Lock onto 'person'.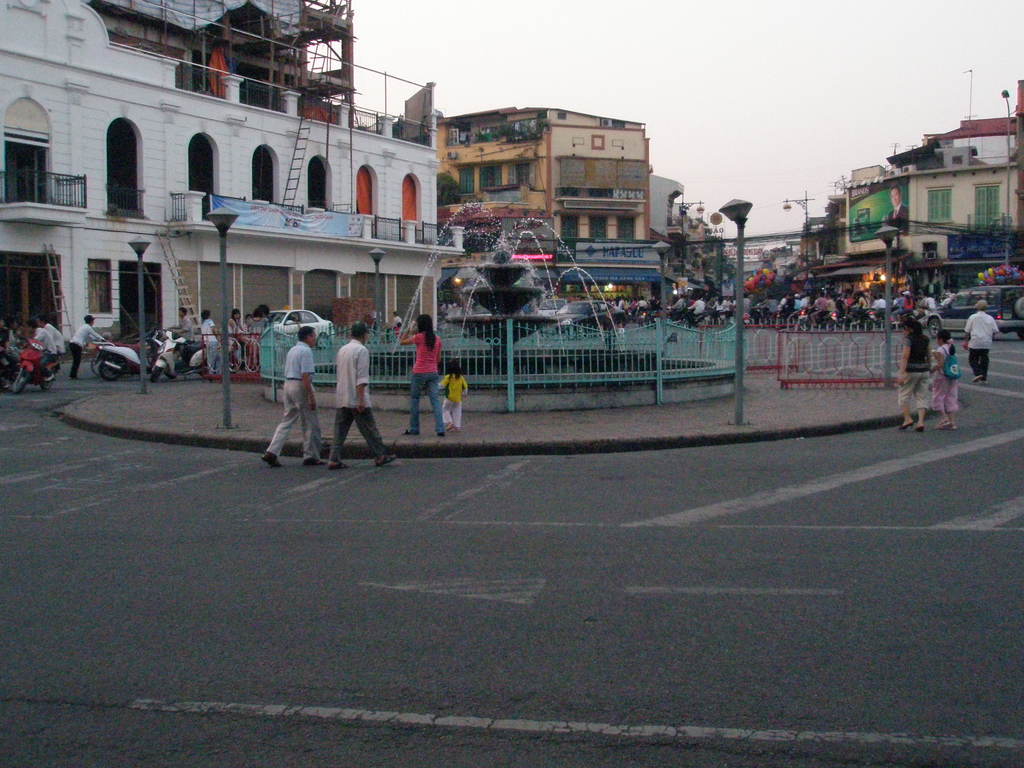
Locked: BBox(176, 308, 200, 365).
